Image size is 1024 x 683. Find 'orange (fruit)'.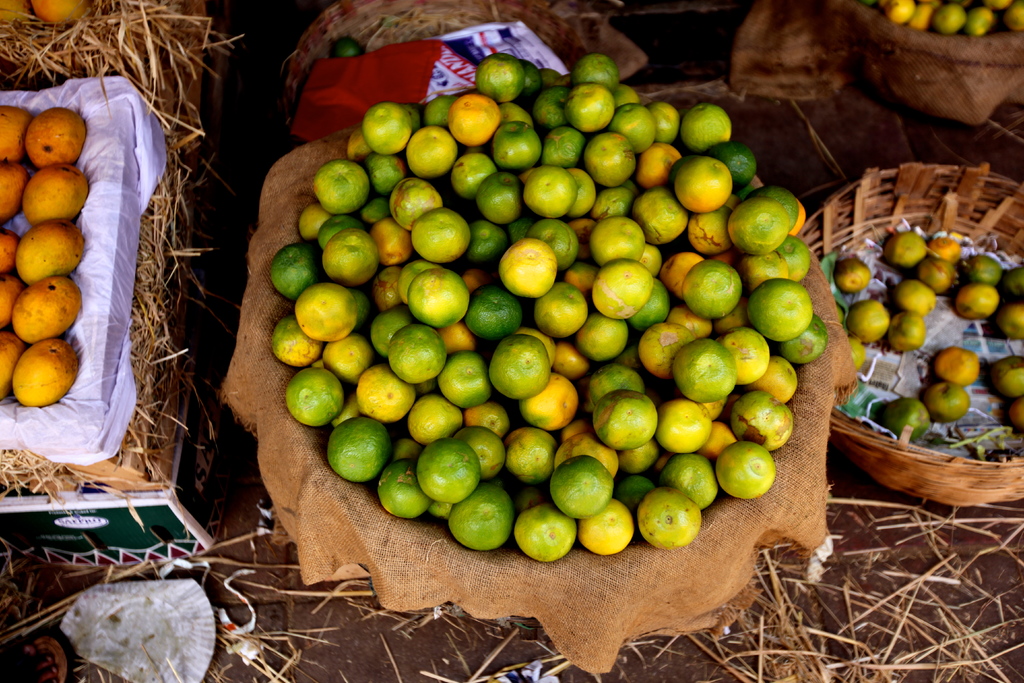
pyautogui.locateOnScreen(550, 459, 610, 513).
